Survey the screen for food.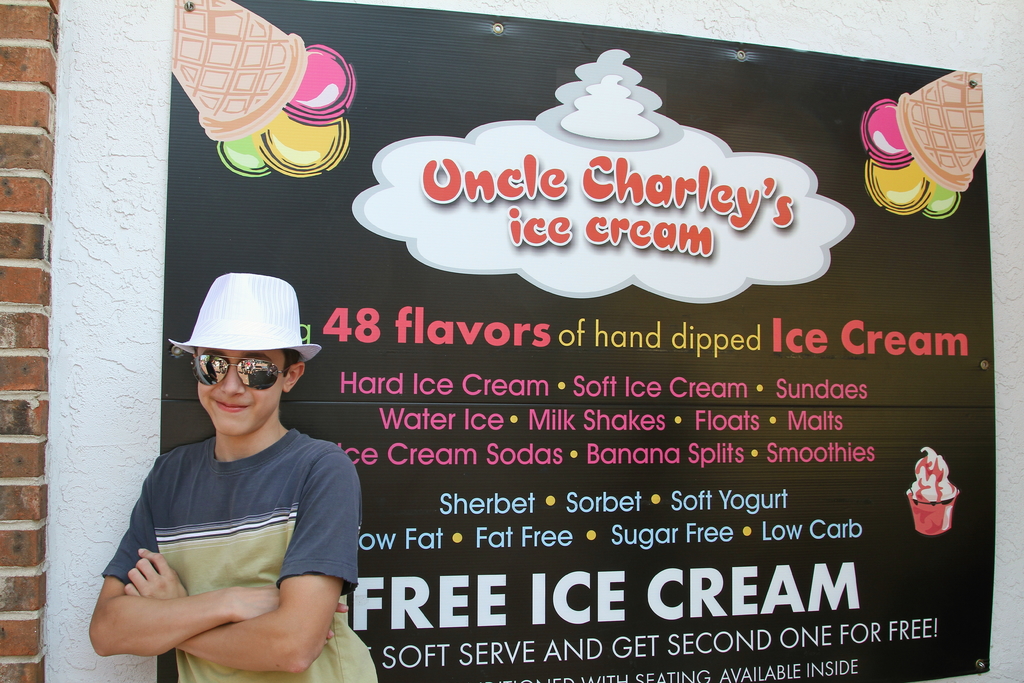
Survey found: 173:4:345:174.
